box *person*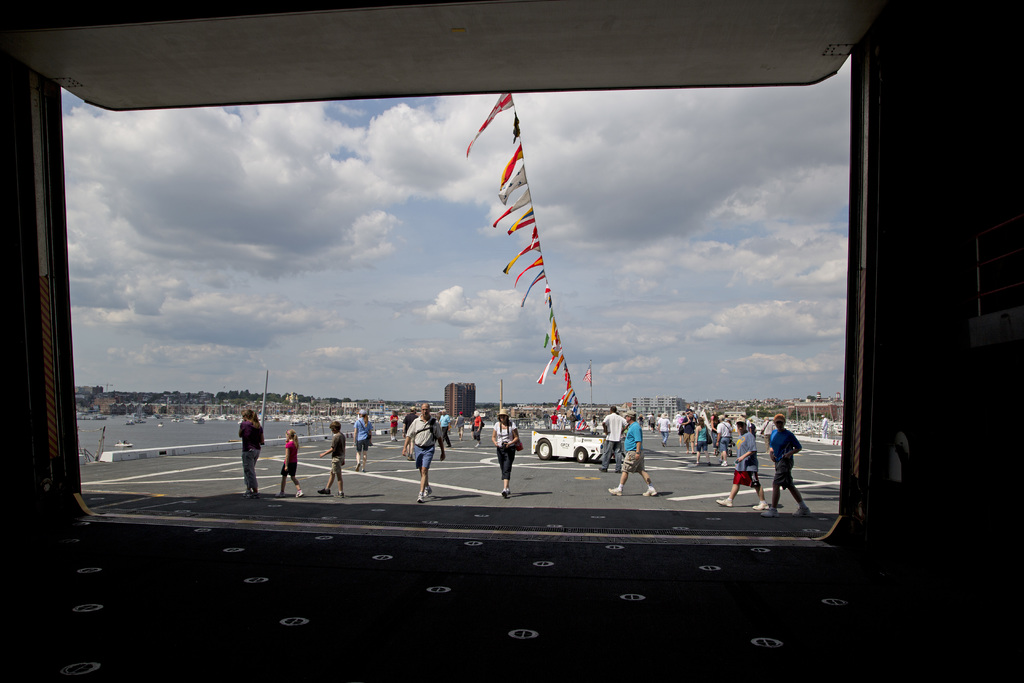
bbox(316, 420, 350, 490)
